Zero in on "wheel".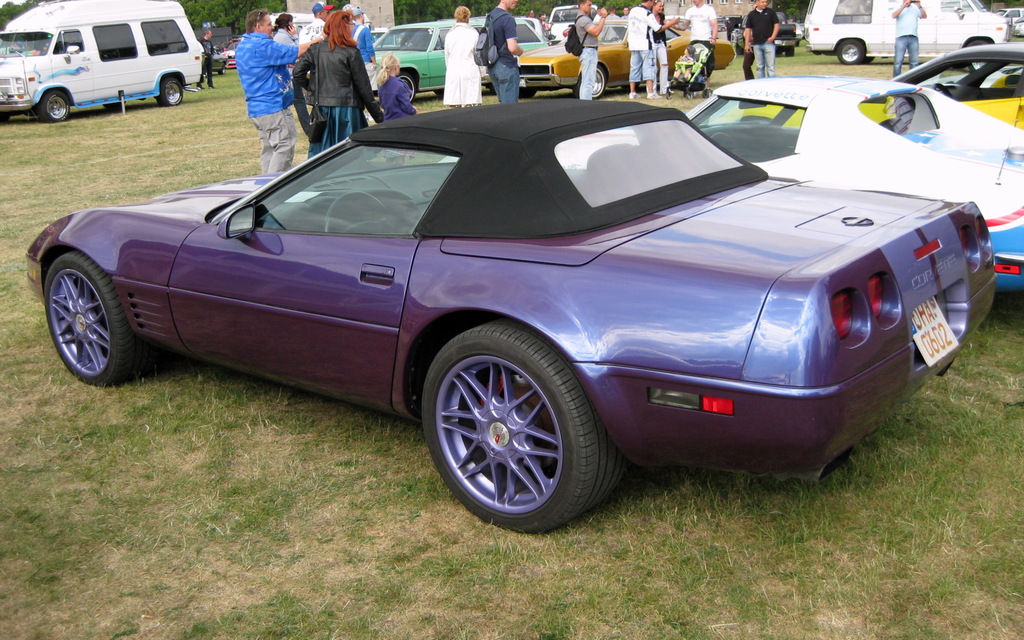
Zeroed in: detection(591, 64, 607, 99).
